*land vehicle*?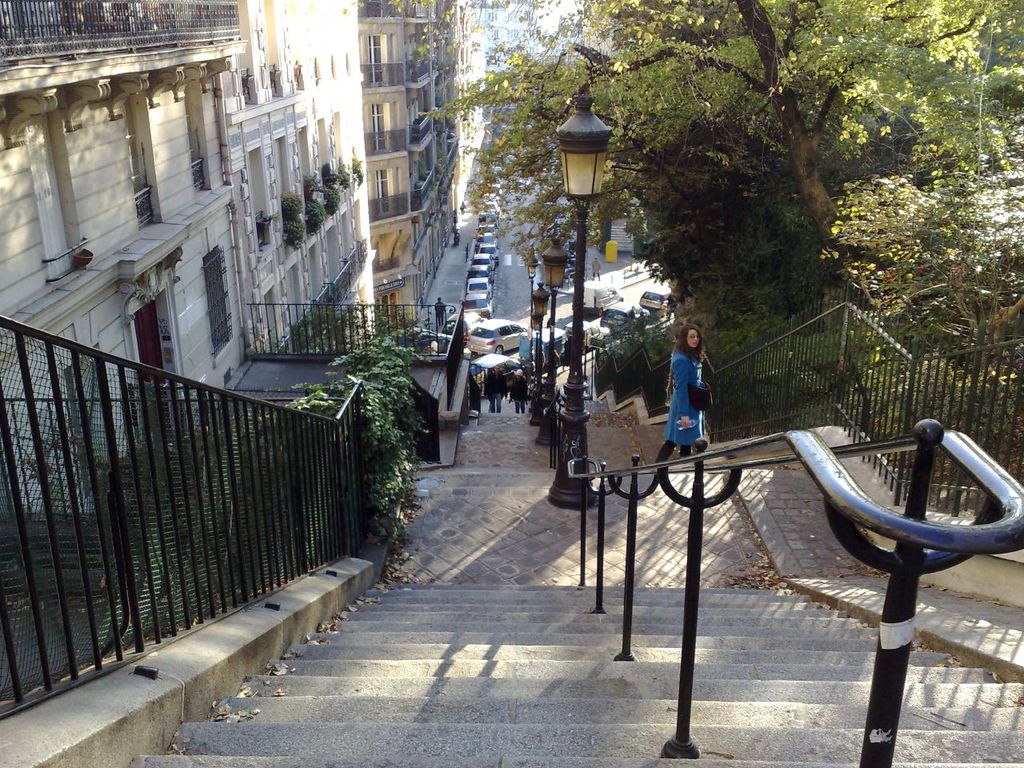
bbox=(477, 222, 498, 239)
